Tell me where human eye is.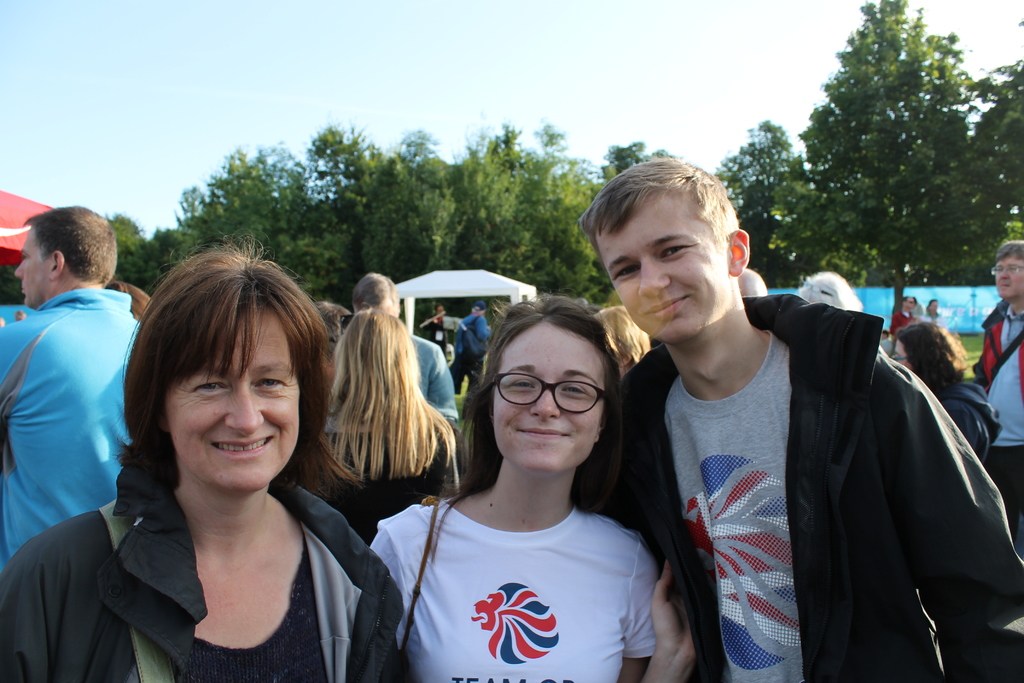
human eye is at {"left": 996, "top": 265, "right": 1004, "bottom": 270}.
